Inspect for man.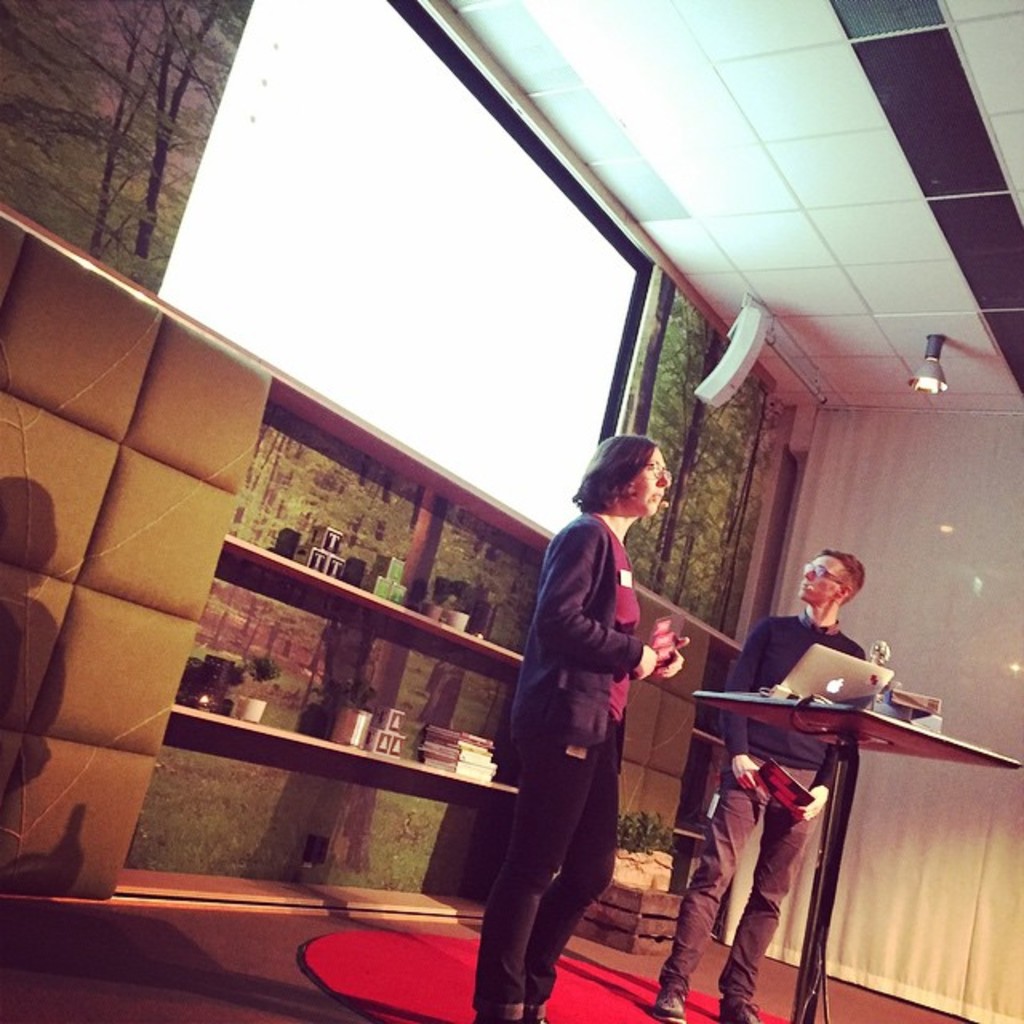
Inspection: [648,549,872,1022].
